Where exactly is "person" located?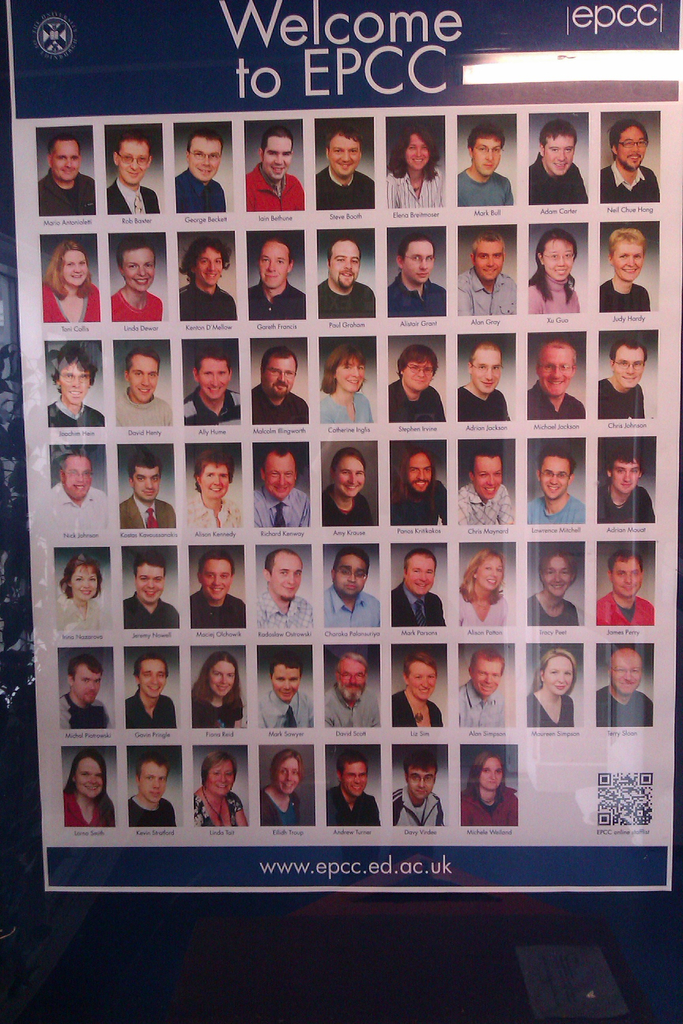
Its bounding box is (x1=325, y1=451, x2=375, y2=526).
